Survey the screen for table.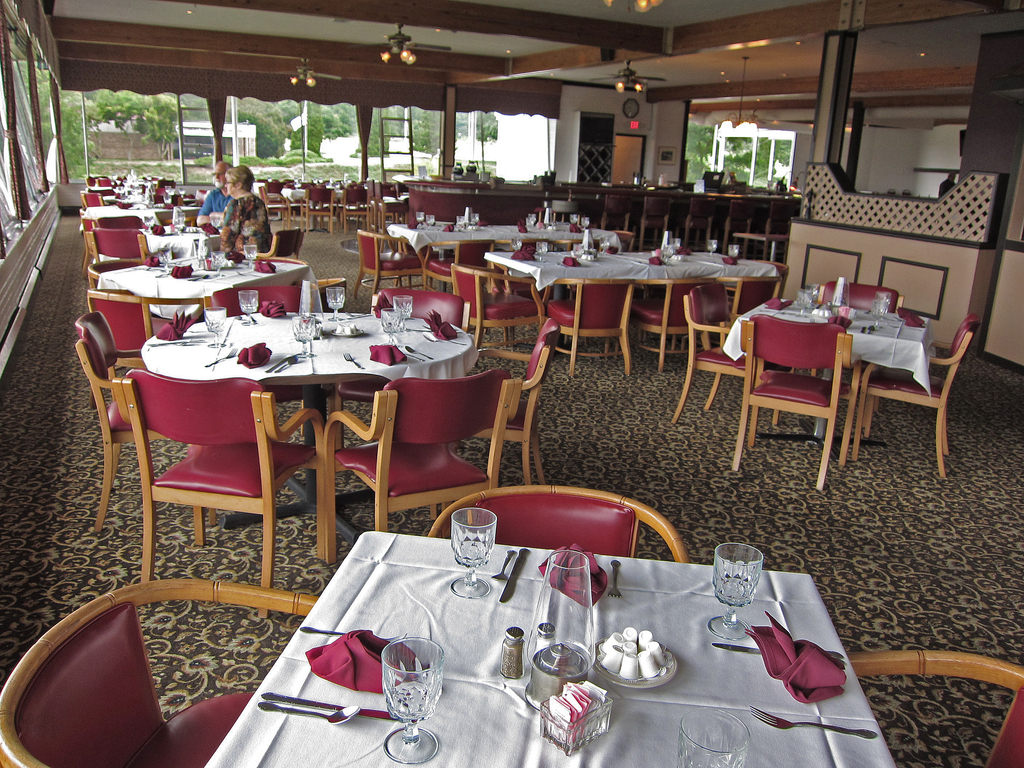
Survey found: select_region(214, 532, 885, 767).
